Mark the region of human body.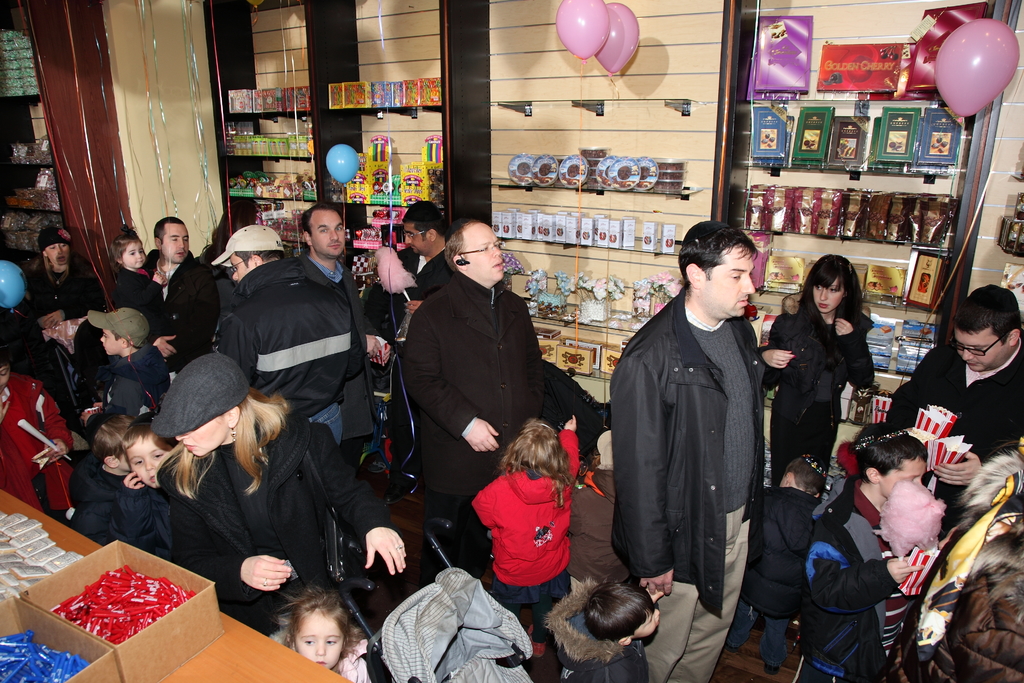
Region: {"left": 795, "top": 488, "right": 939, "bottom": 682}.
